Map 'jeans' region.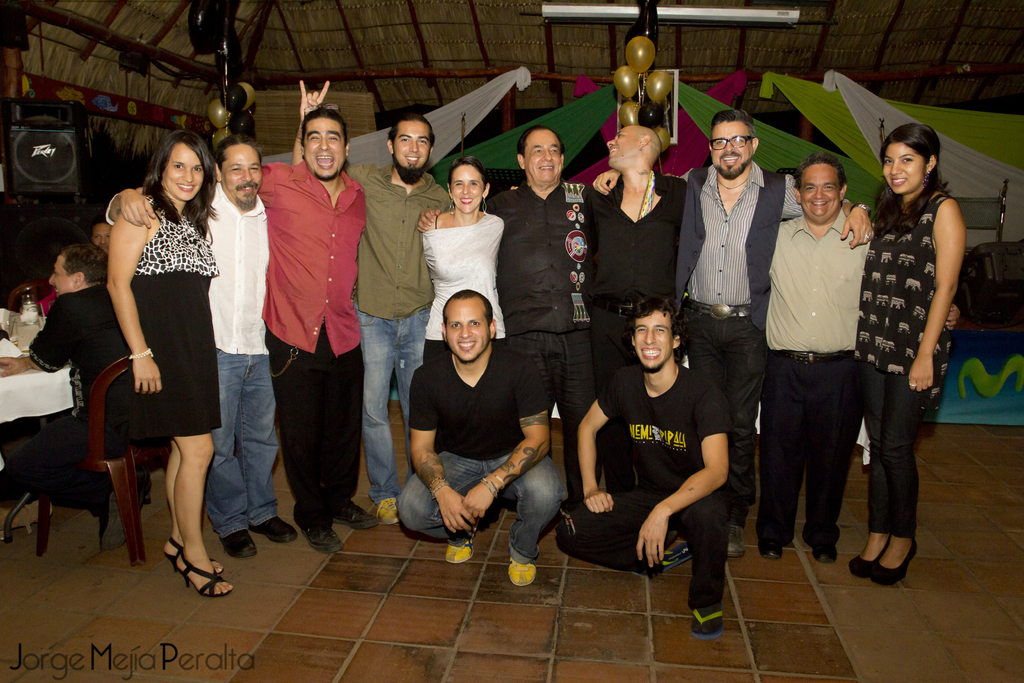
Mapped to <bbox>345, 284, 423, 504</bbox>.
